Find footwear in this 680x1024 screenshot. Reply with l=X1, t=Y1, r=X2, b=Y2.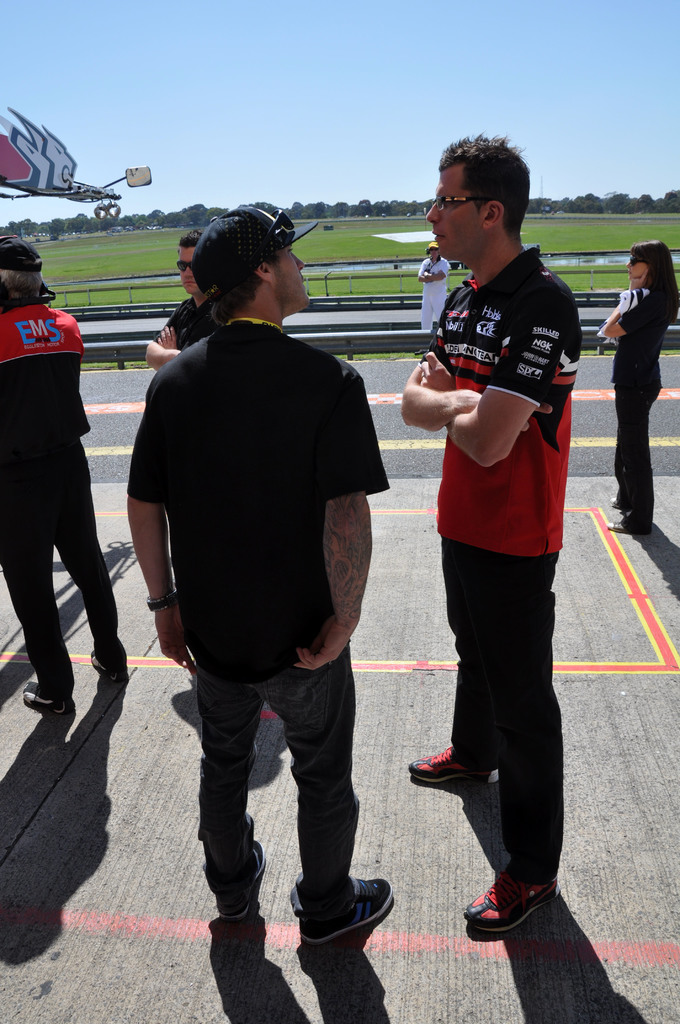
l=468, t=886, r=558, b=961.
